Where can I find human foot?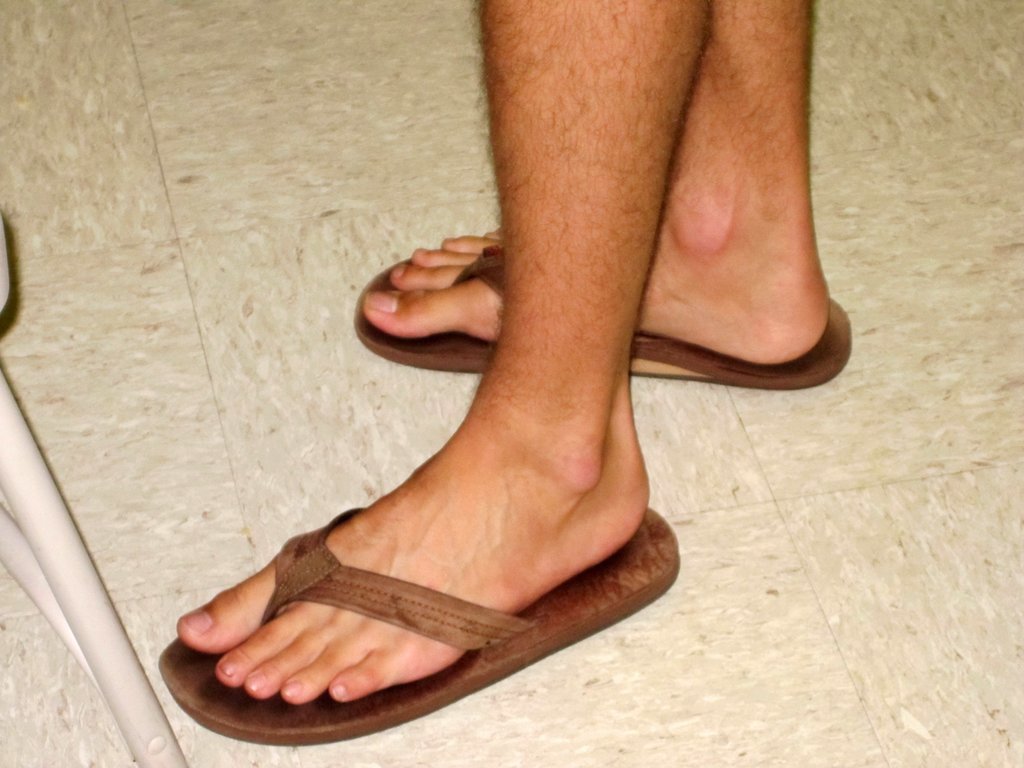
You can find it at 169/337/652/703.
